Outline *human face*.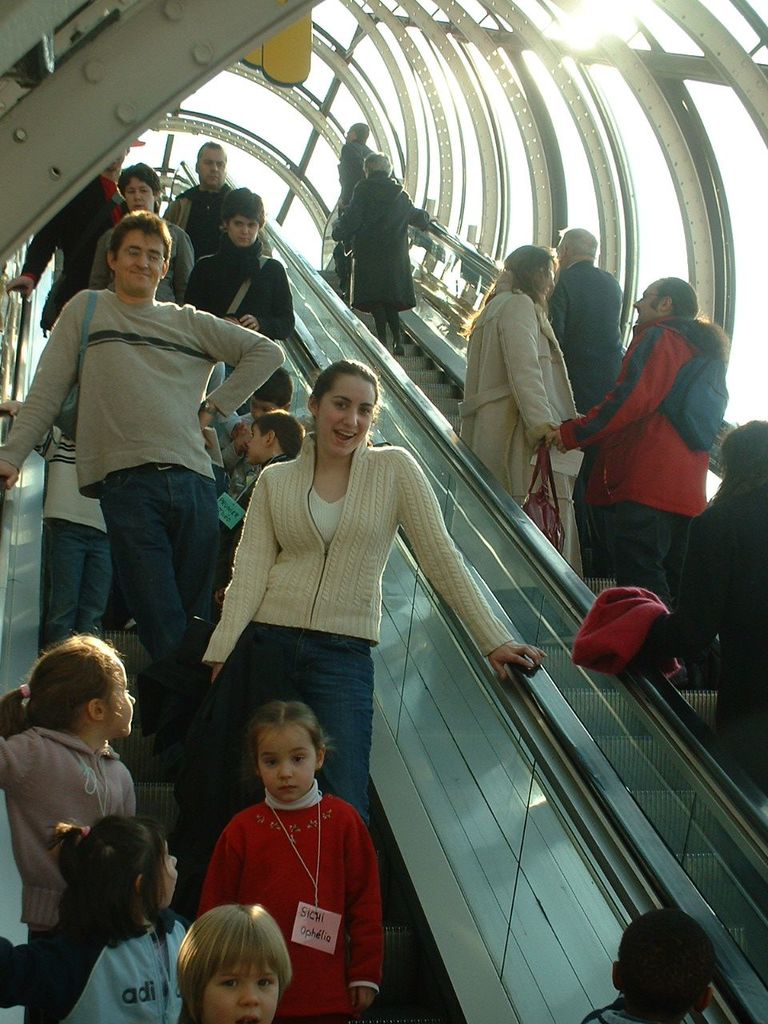
Outline: box(535, 262, 554, 302).
